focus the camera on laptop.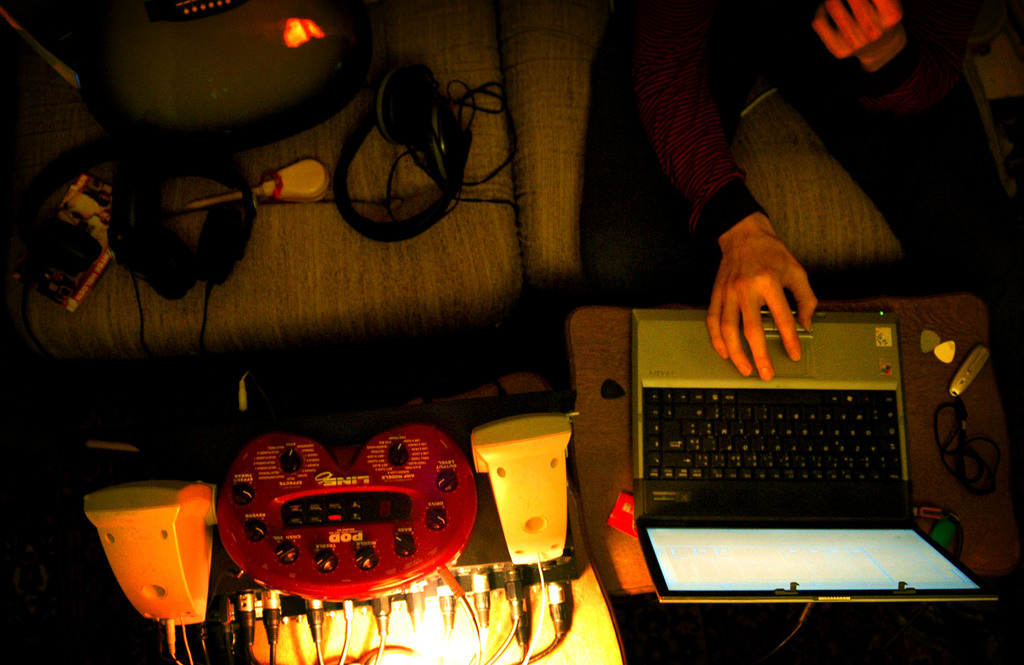
Focus region: (x1=607, y1=274, x2=982, y2=631).
